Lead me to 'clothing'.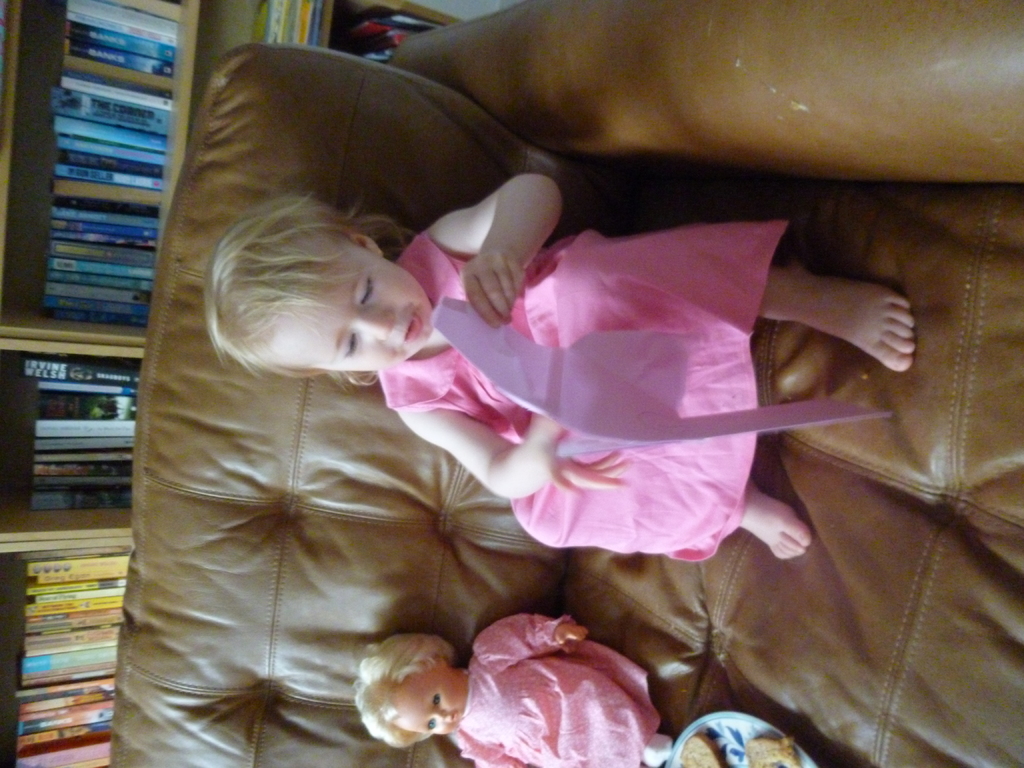
Lead to 361/171/854/575.
